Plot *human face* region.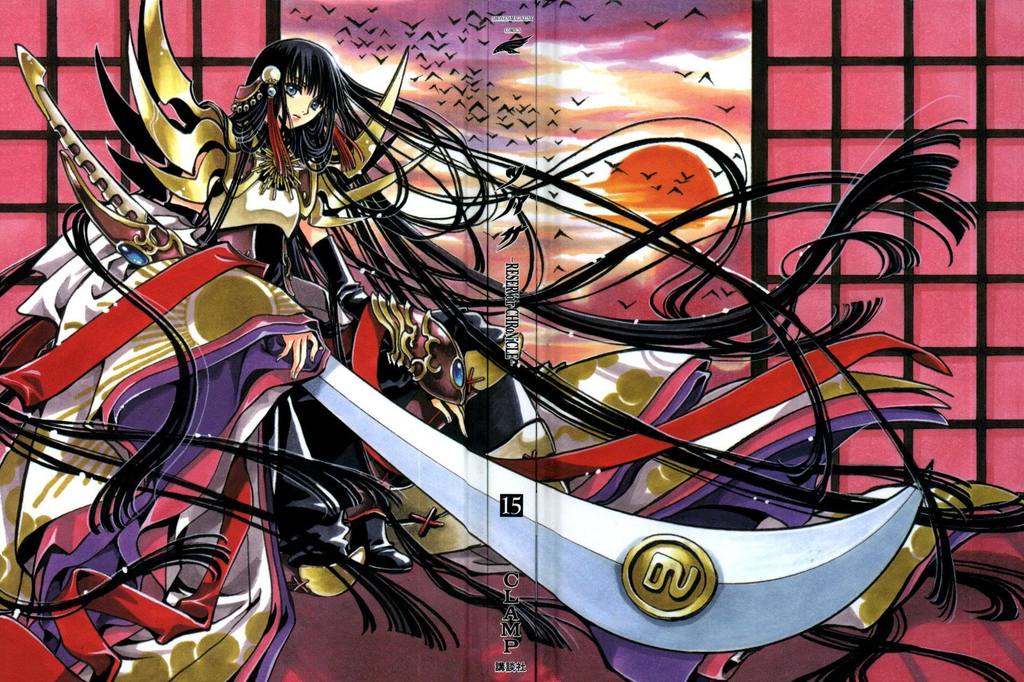
Plotted at <region>263, 67, 326, 127</region>.
